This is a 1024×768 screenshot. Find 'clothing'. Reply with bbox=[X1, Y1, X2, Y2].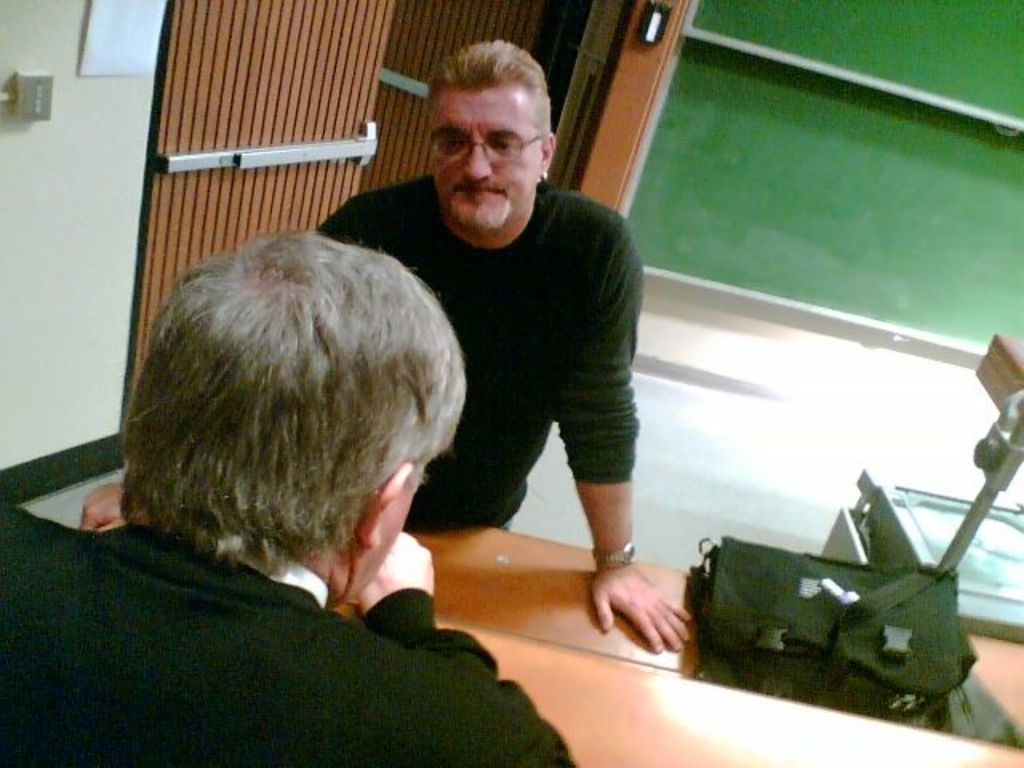
bbox=[357, 120, 658, 600].
